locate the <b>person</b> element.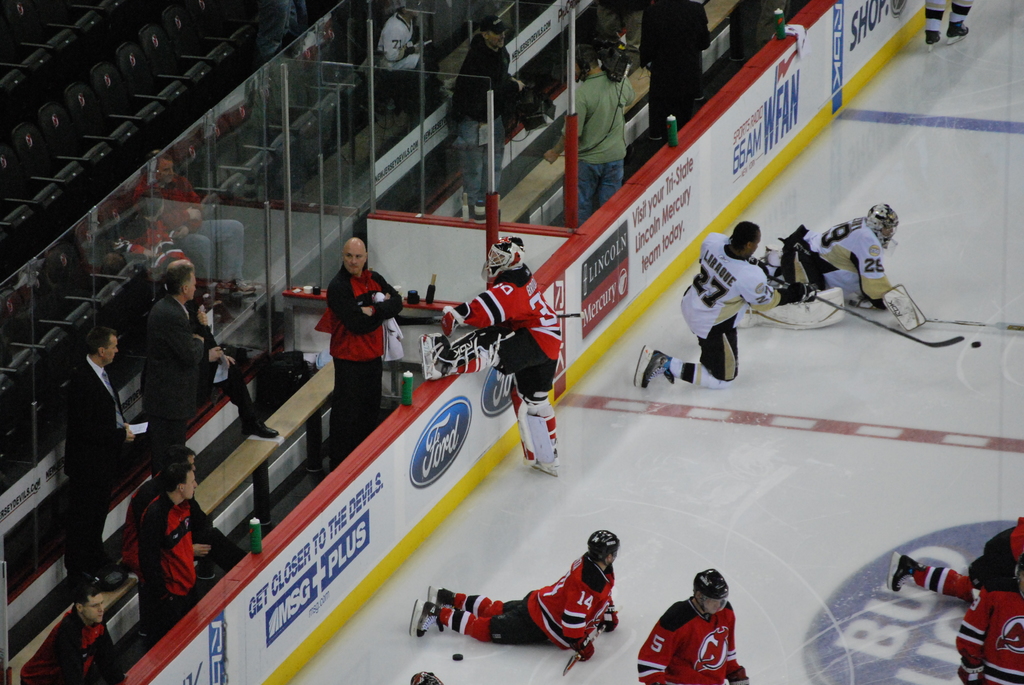
Element bbox: (left=755, top=205, right=921, bottom=313).
